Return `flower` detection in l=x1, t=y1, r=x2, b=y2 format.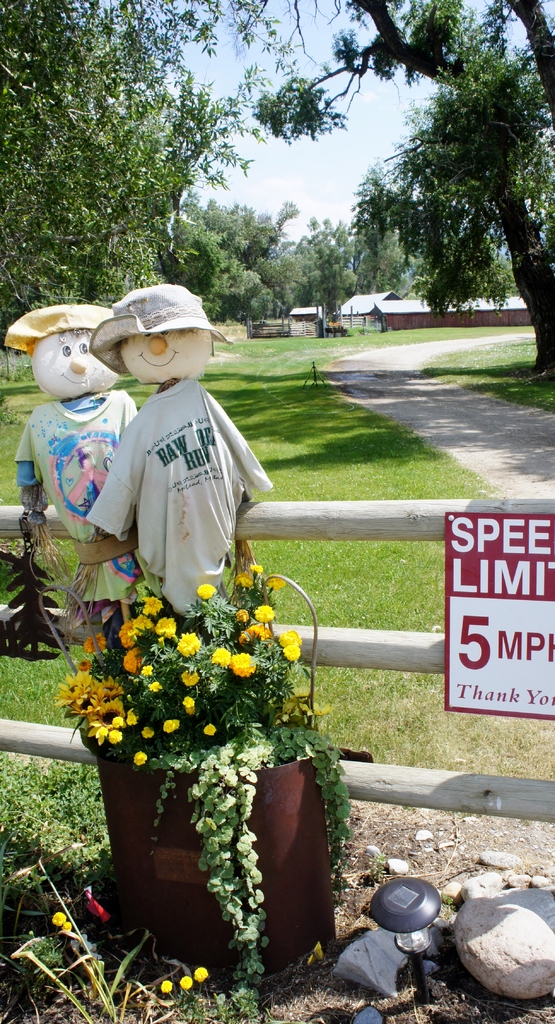
l=235, t=608, r=253, b=629.
